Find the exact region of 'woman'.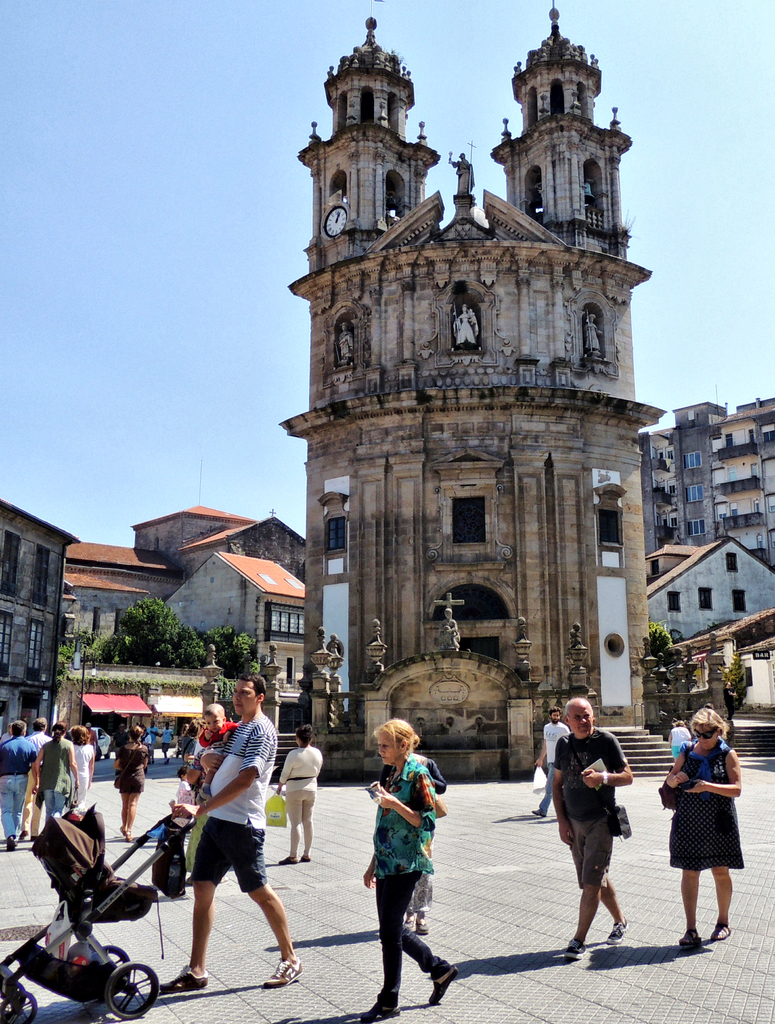
Exact region: bbox=(114, 722, 151, 839).
